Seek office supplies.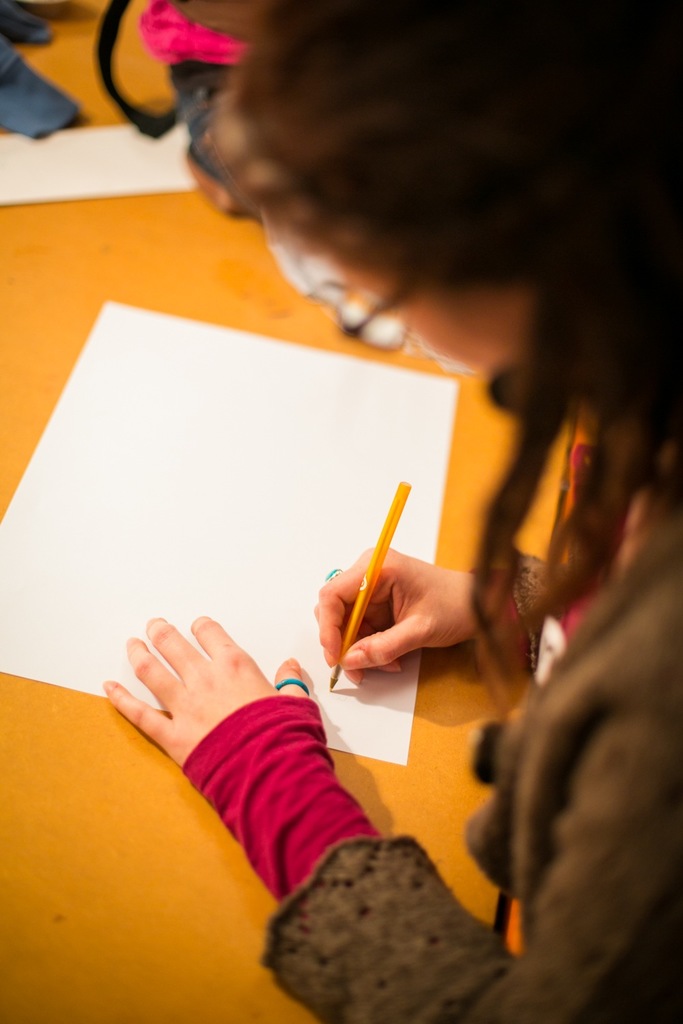
130, 1, 257, 63.
